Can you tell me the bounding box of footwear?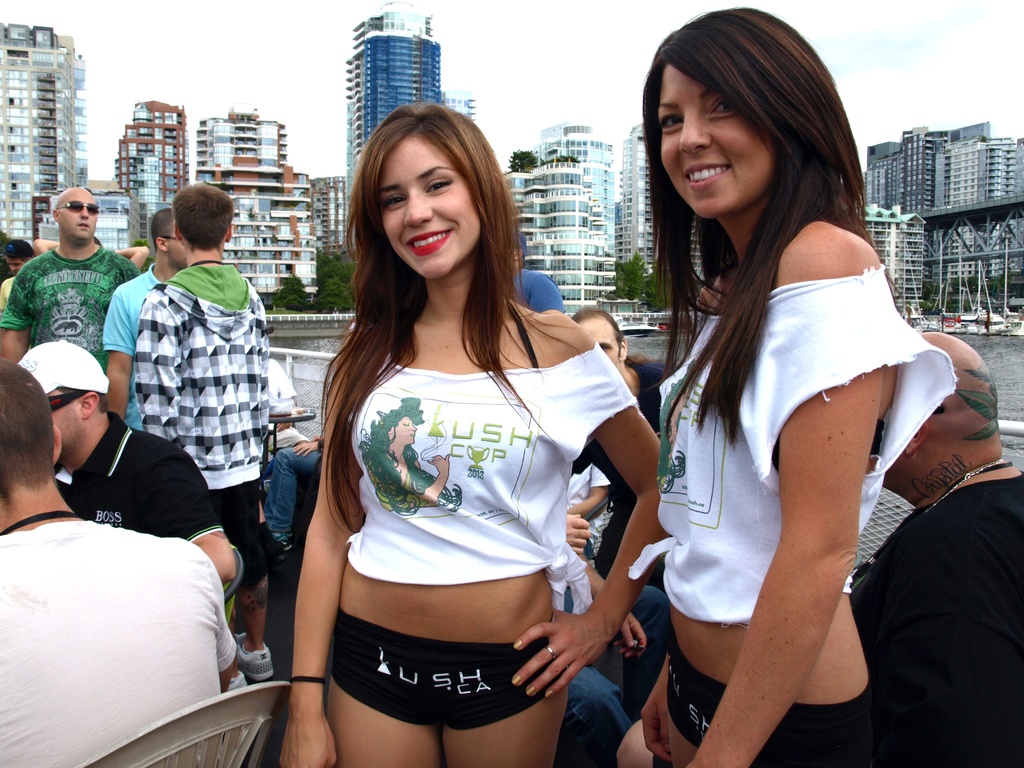
228:638:274:676.
